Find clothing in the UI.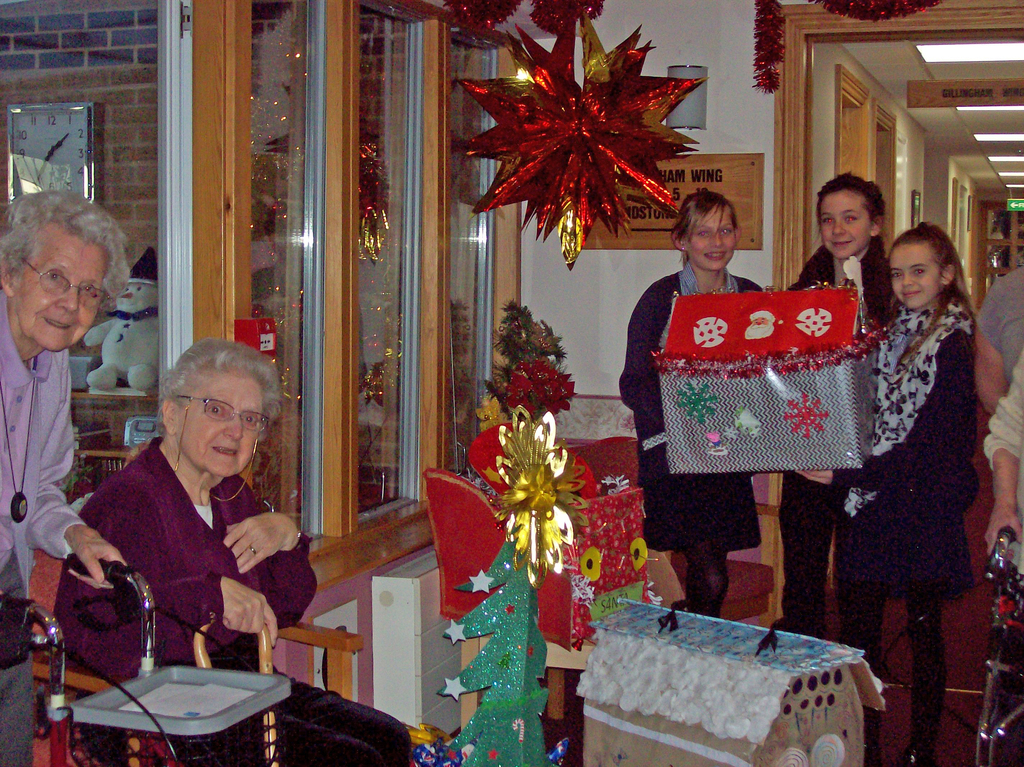
UI element at left=985, top=262, right=1023, bottom=385.
